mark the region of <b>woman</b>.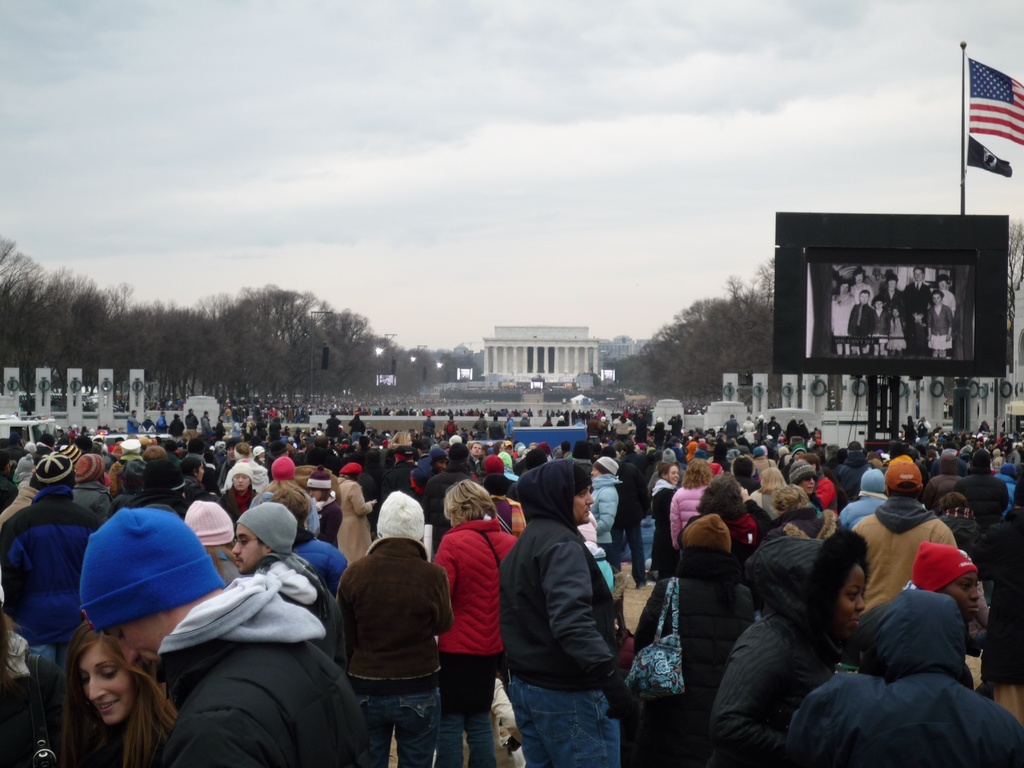
Region: 300 461 343 541.
